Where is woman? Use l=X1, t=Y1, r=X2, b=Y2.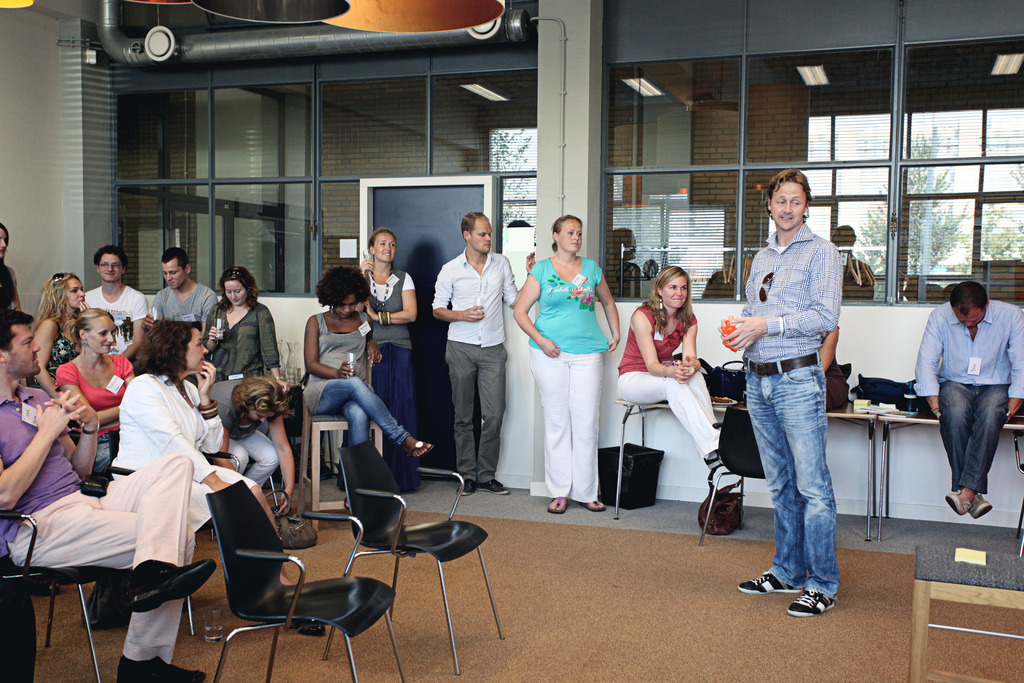
l=607, t=262, r=738, b=486.
